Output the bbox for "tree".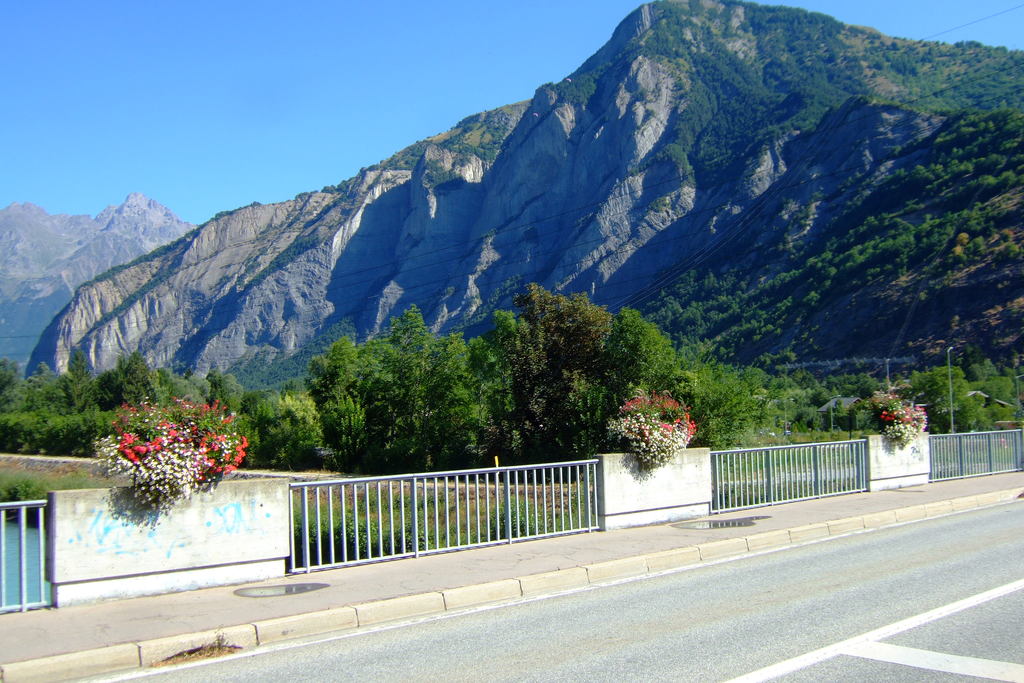
detection(22, 356, 68, 413).
